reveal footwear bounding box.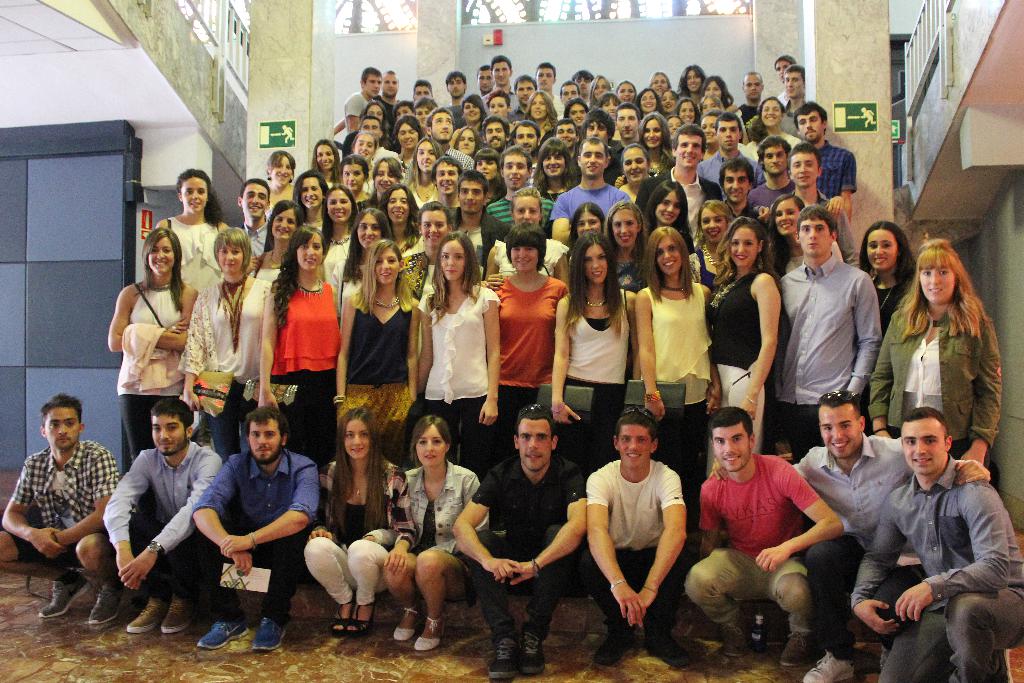
Revealed: Rect(706, 631, 755, 673).
